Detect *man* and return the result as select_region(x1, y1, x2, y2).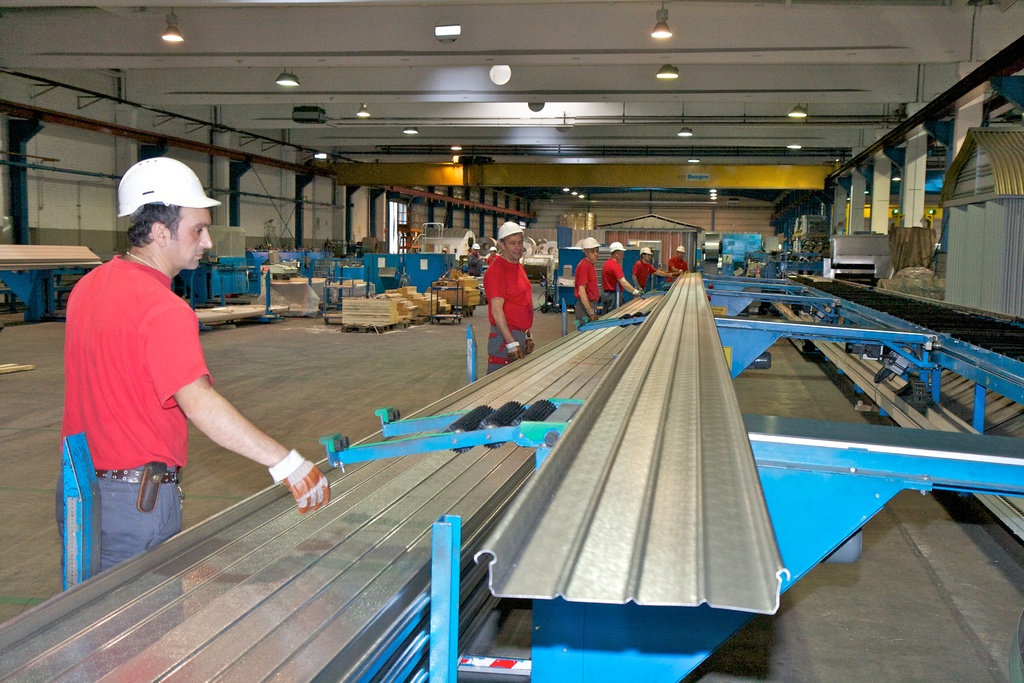
select_region(50, 176, 289, 561).
